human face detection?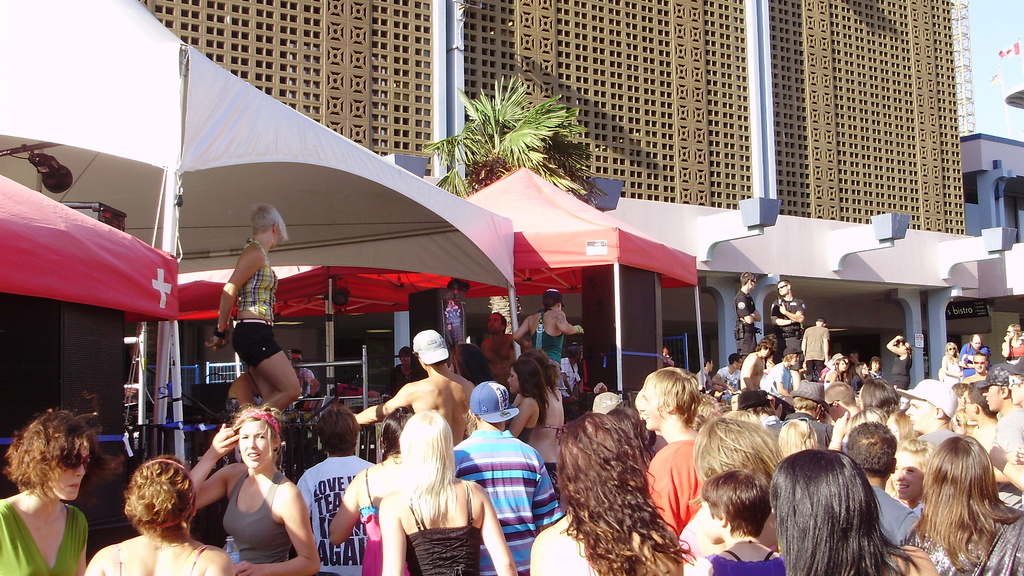
788/354/799/365
